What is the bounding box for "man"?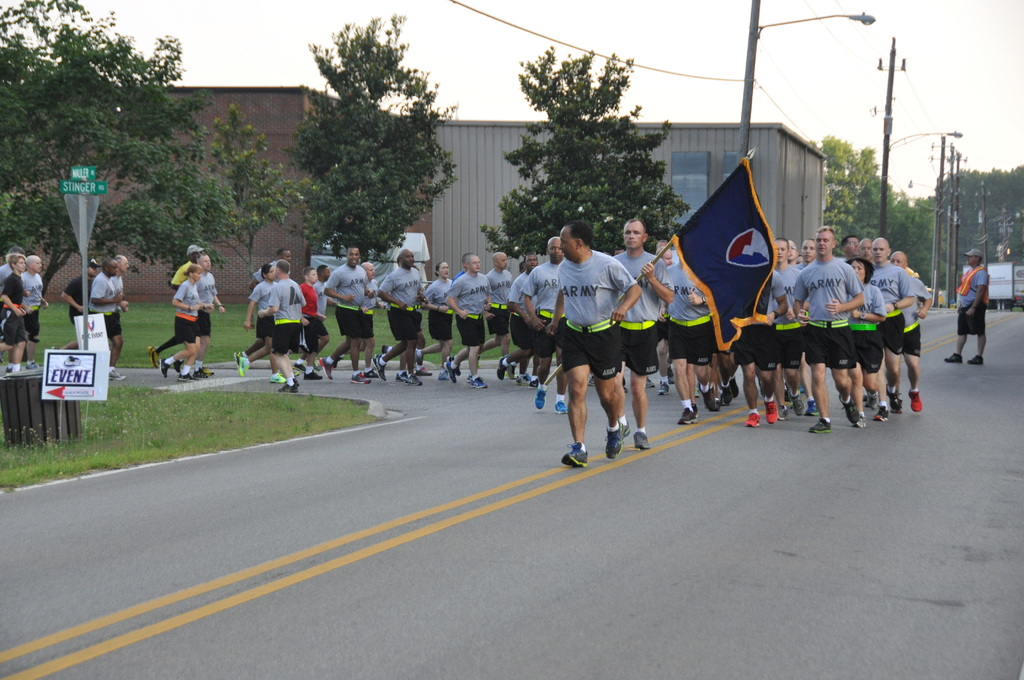
region(497, 253, 532, 385).
